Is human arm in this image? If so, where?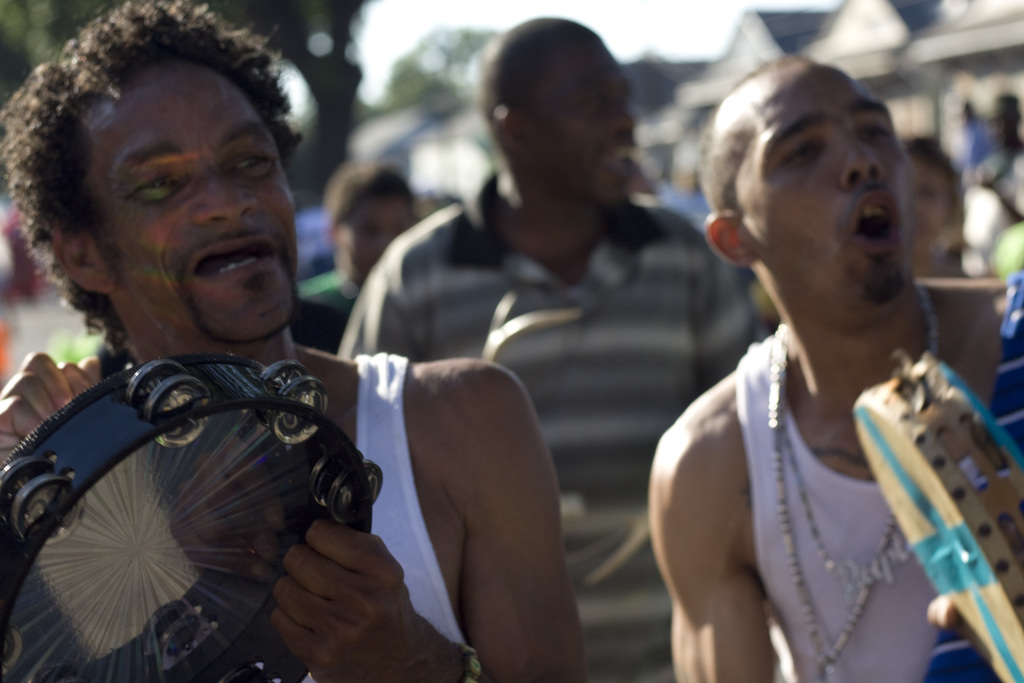
Yes, at 316, 322, 591, 682.
